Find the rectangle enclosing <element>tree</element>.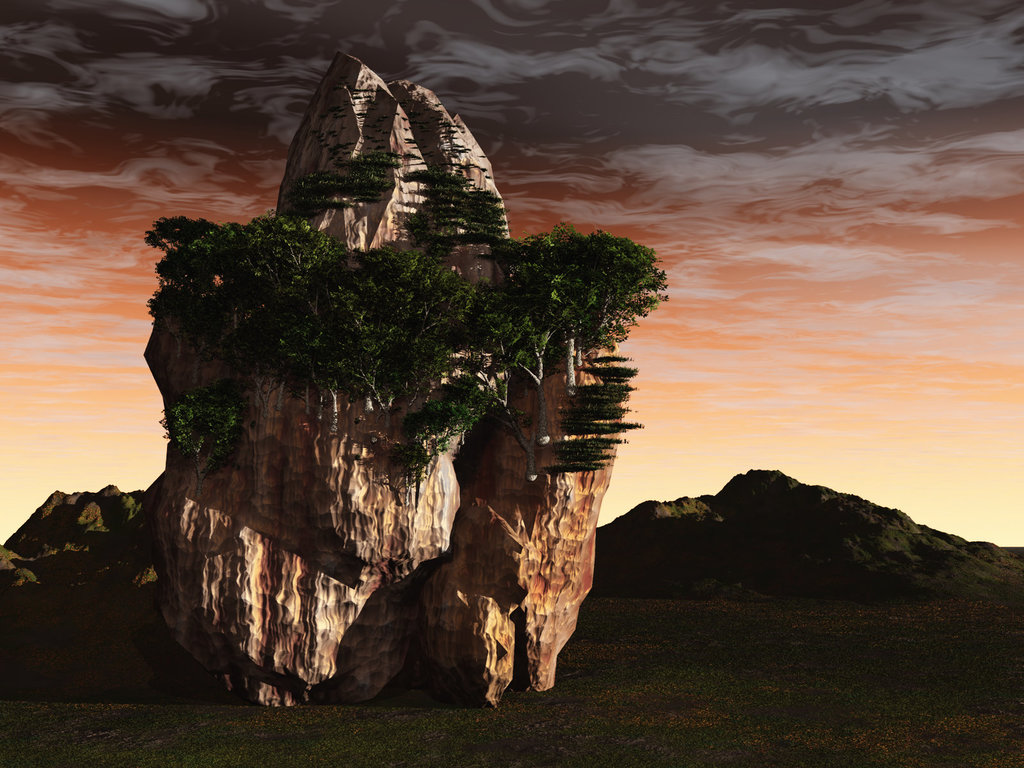
detection(159, 109, 669, 573).
